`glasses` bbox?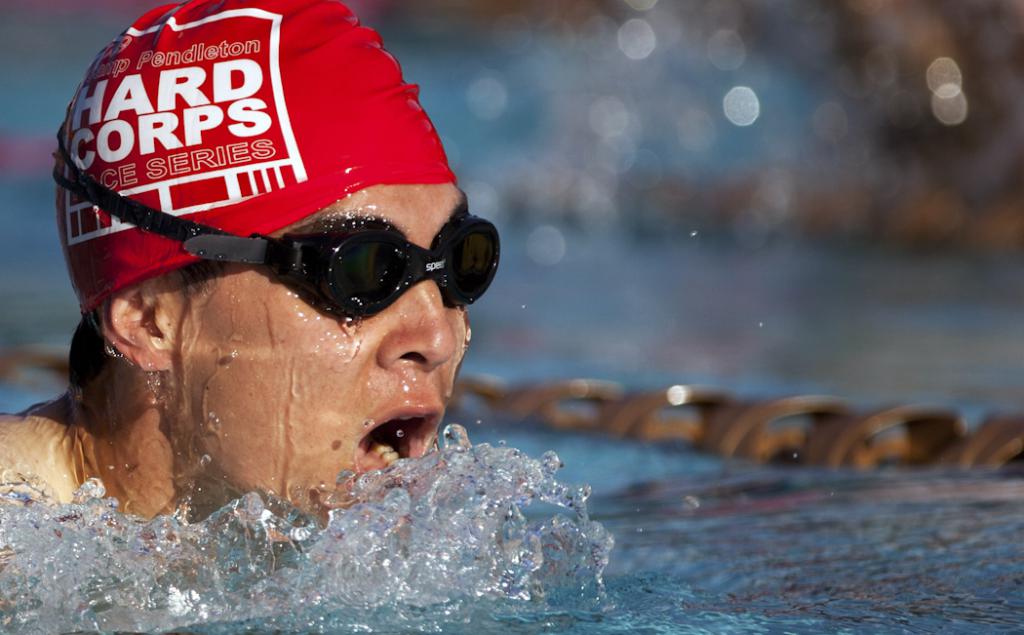
box(66, 174, 502, 335)
